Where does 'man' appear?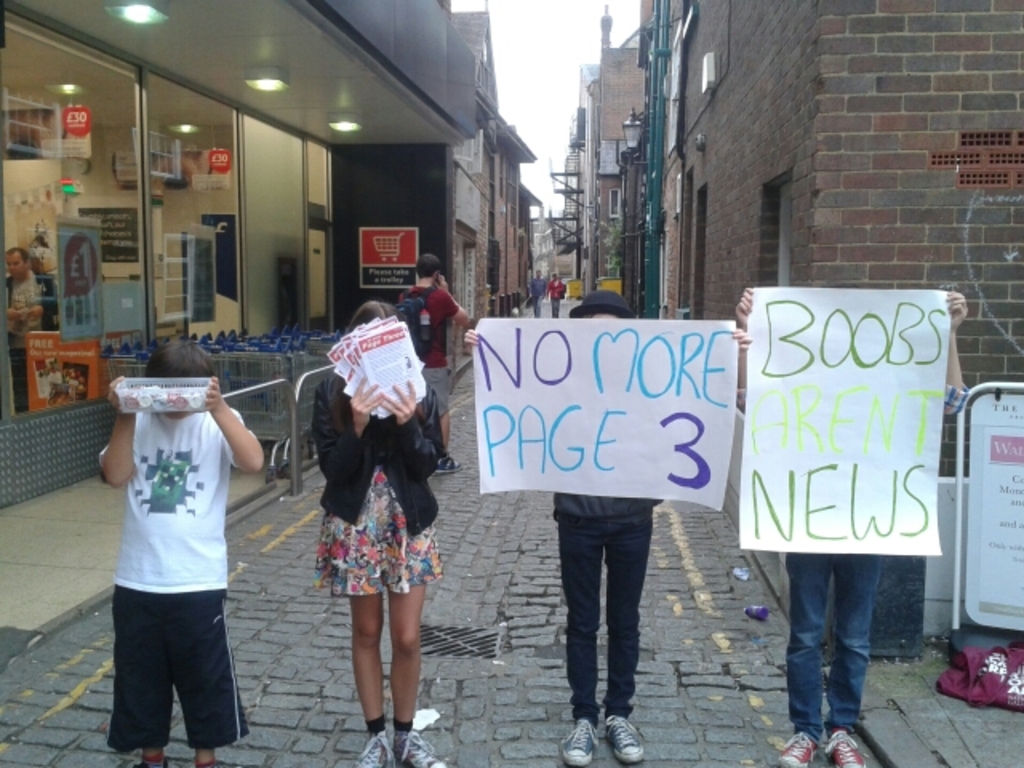
Appears at {"left": 11, "top": 246, "right": 70, "bottom": 406}.
